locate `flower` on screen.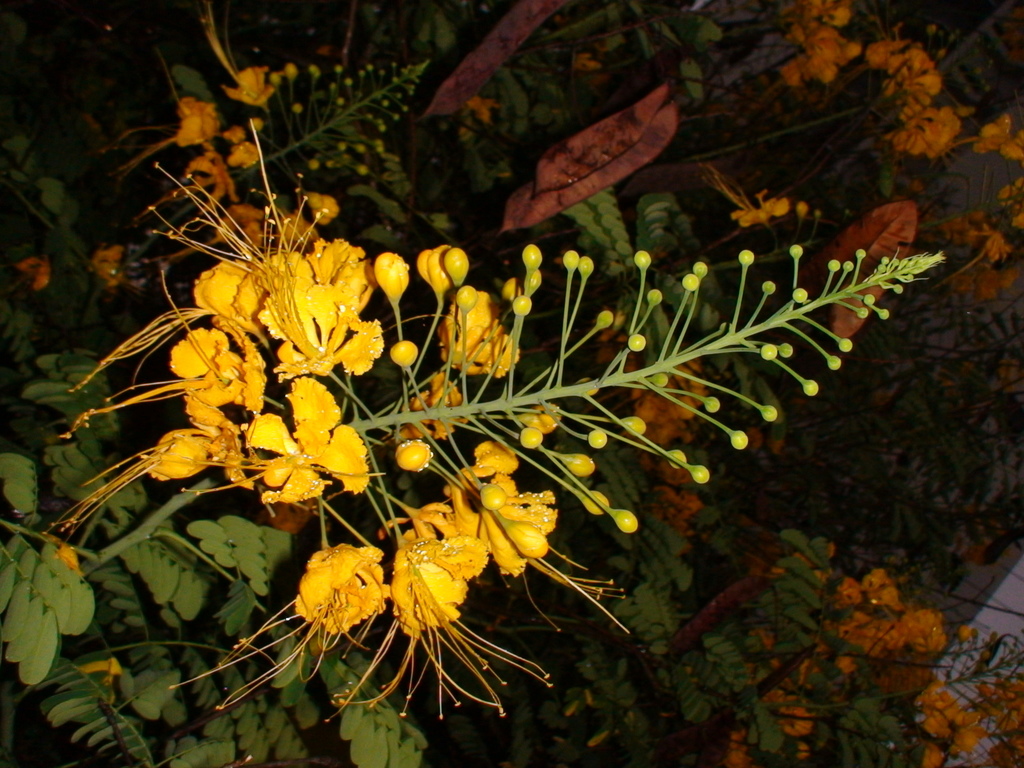
On screen at x1=879, y1=107, x2=961, y2=155.
